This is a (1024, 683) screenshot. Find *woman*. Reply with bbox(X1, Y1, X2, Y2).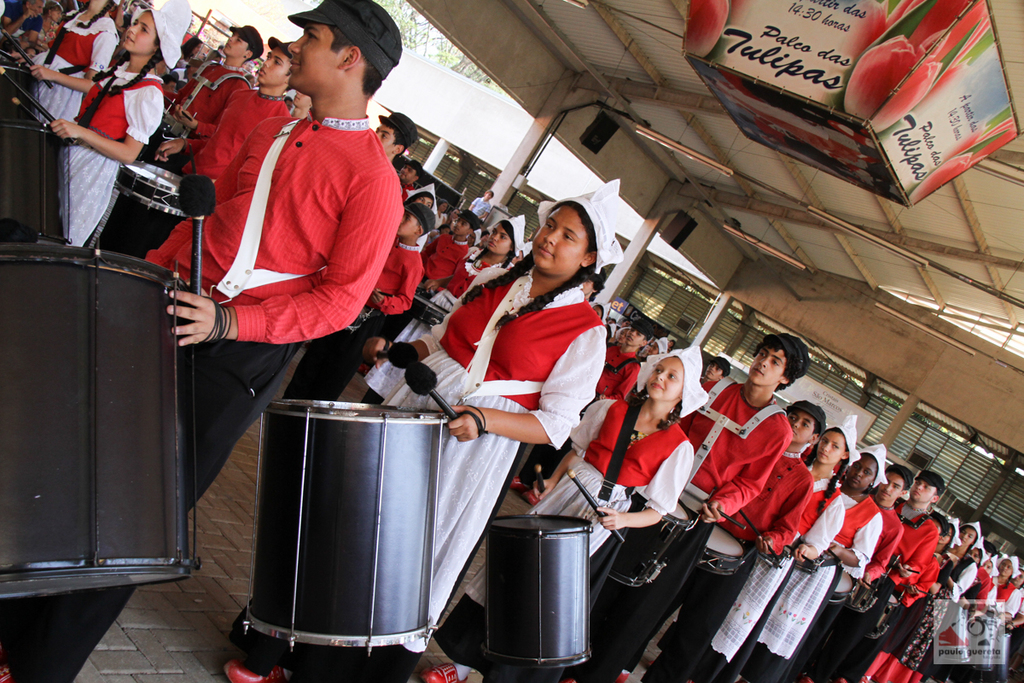
bbox(360, 207, 535, 402).
